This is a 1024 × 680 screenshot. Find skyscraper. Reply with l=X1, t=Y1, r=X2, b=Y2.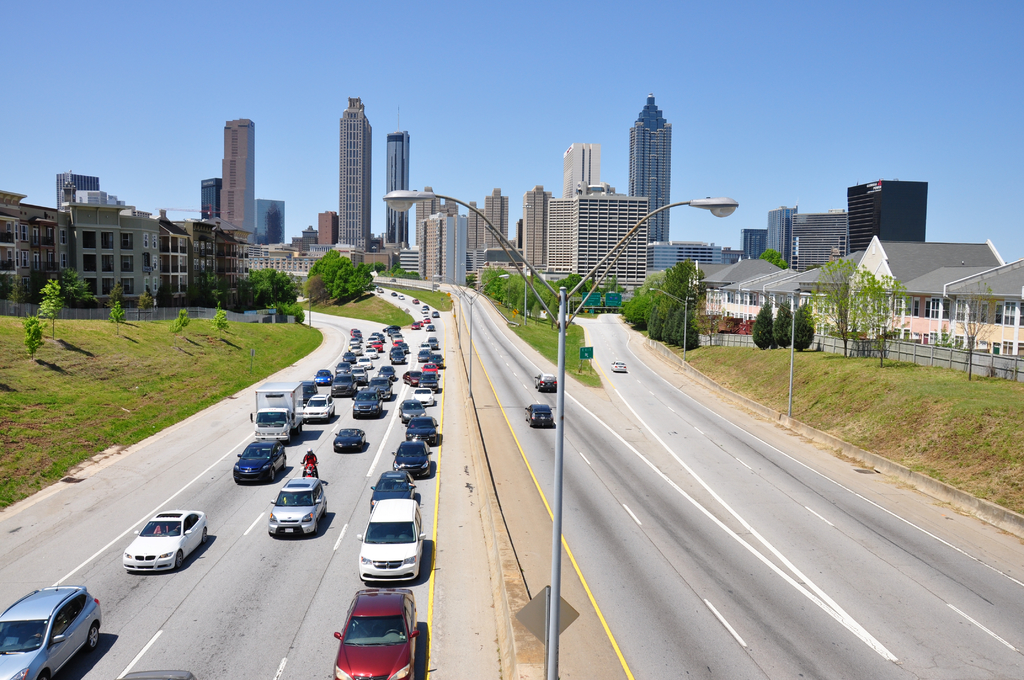
l=844, t=175, r=937, b=257.
